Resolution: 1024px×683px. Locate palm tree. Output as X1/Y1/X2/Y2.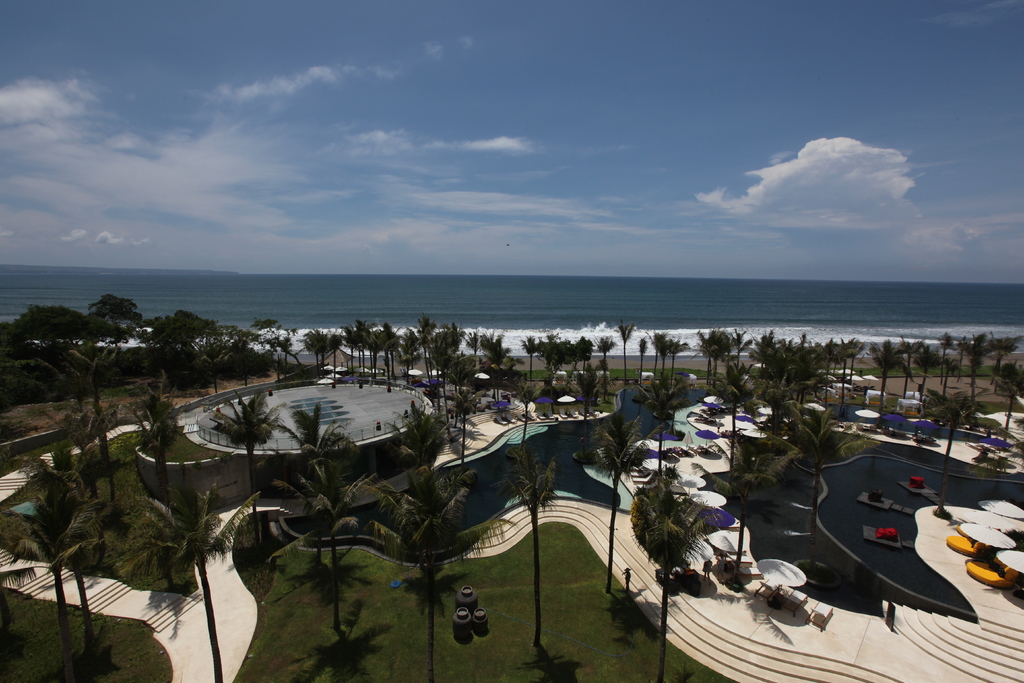
965/343/991/388.
